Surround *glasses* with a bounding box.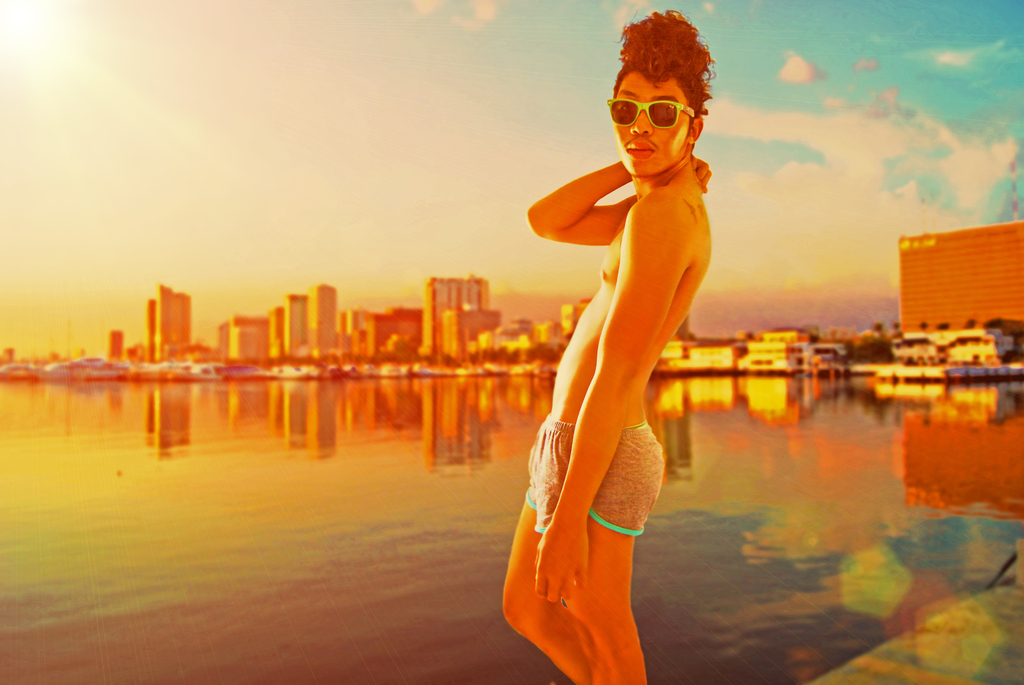
rect(602, 97, 696, 131).
